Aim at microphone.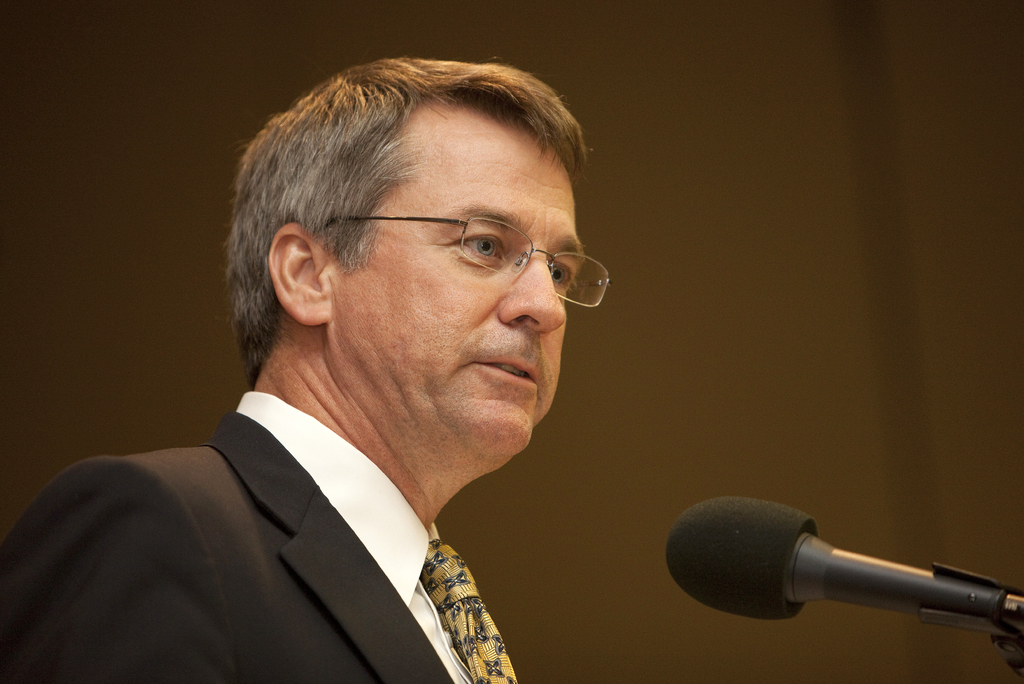
Aimed at crop(656, 509, 921, 632).
